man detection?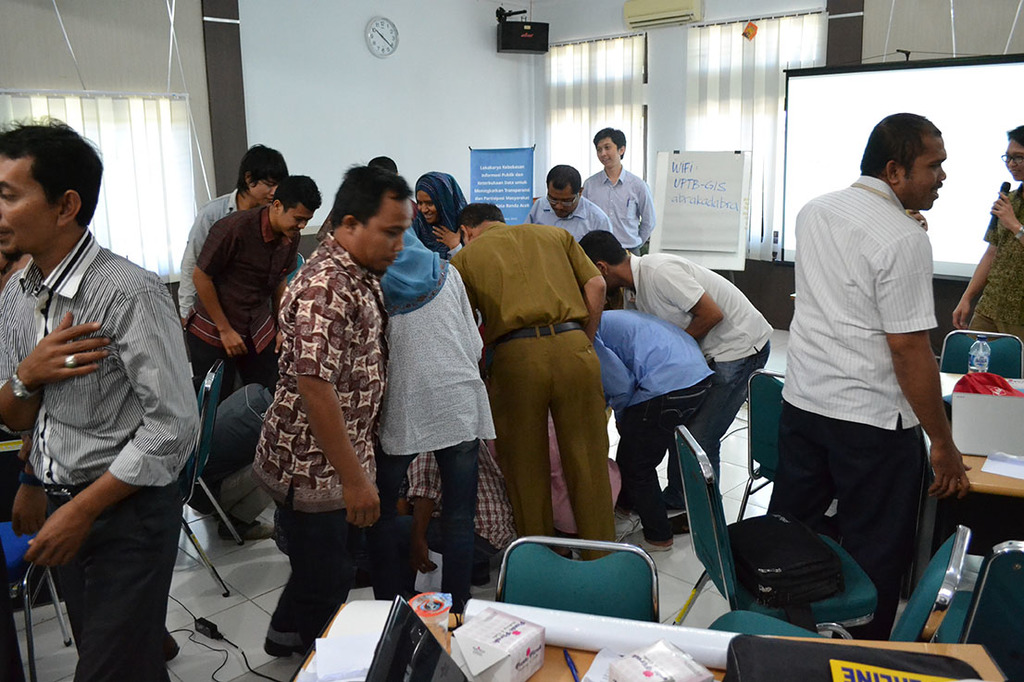
region(525, 159, 616, 242)
